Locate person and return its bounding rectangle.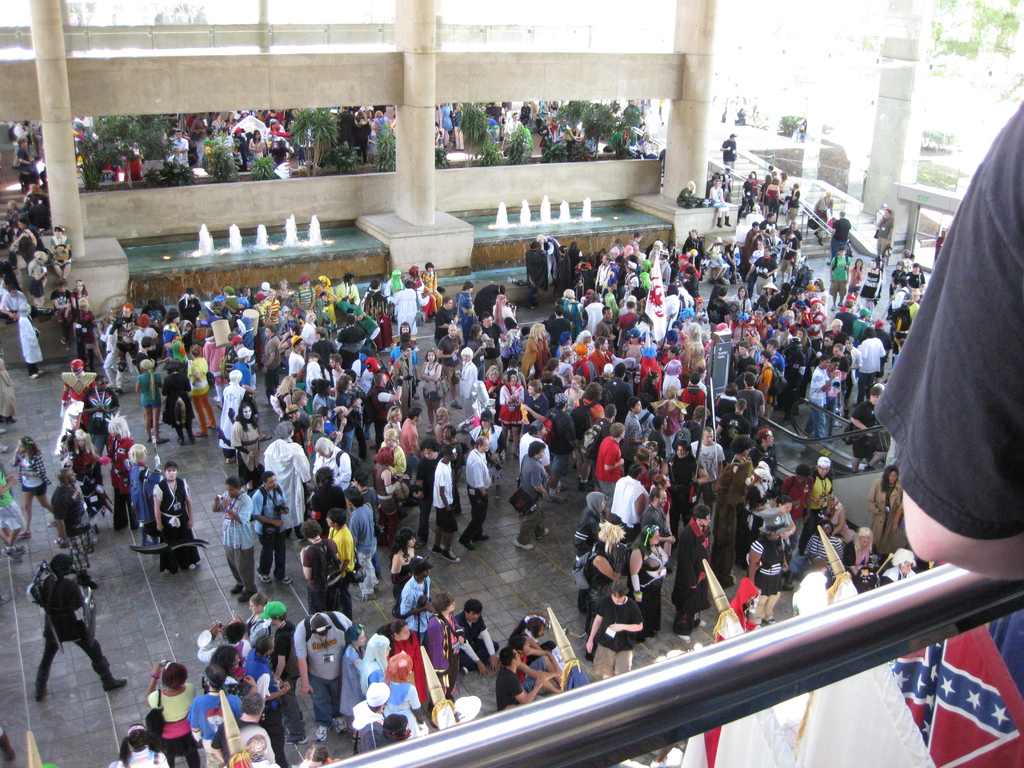
select_region(143, 660, 199, 767).
